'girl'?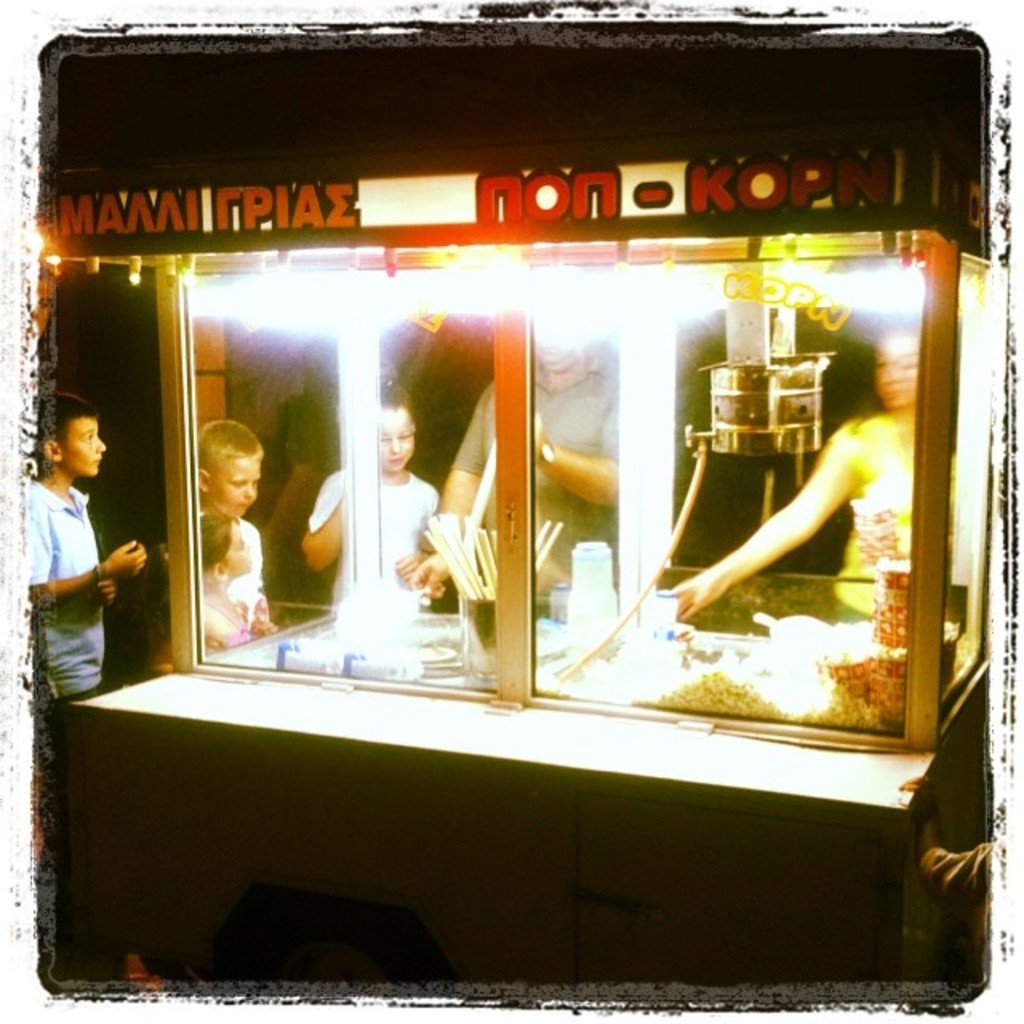
box(194, 520, 275, 651)
